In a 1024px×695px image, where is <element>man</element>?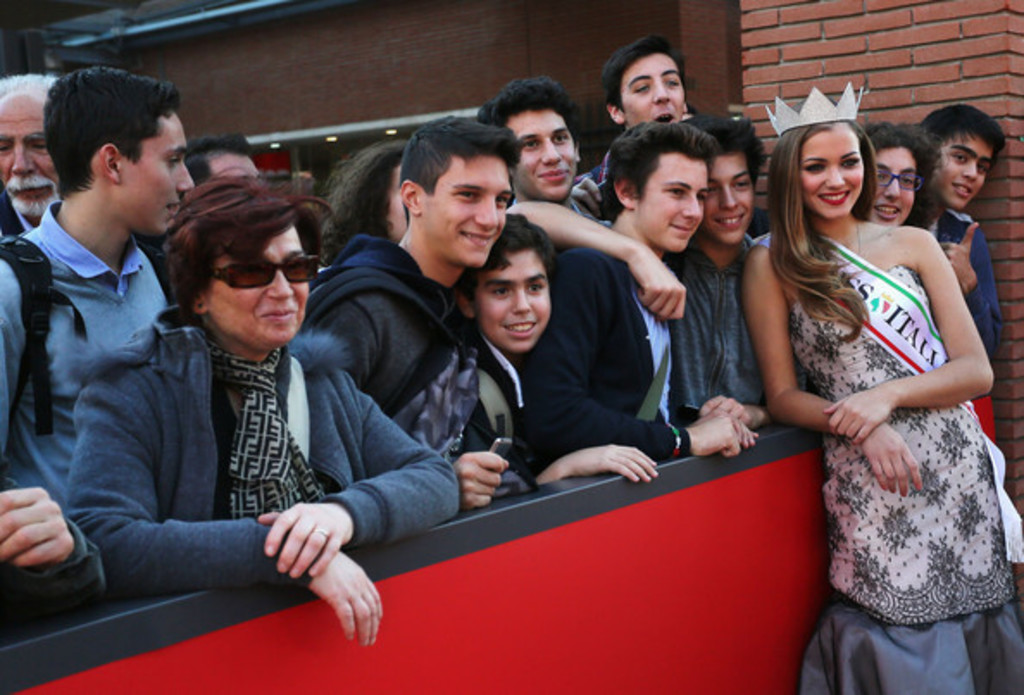
pyautogui.locateOnScreen(472, 72, 583, 209).
